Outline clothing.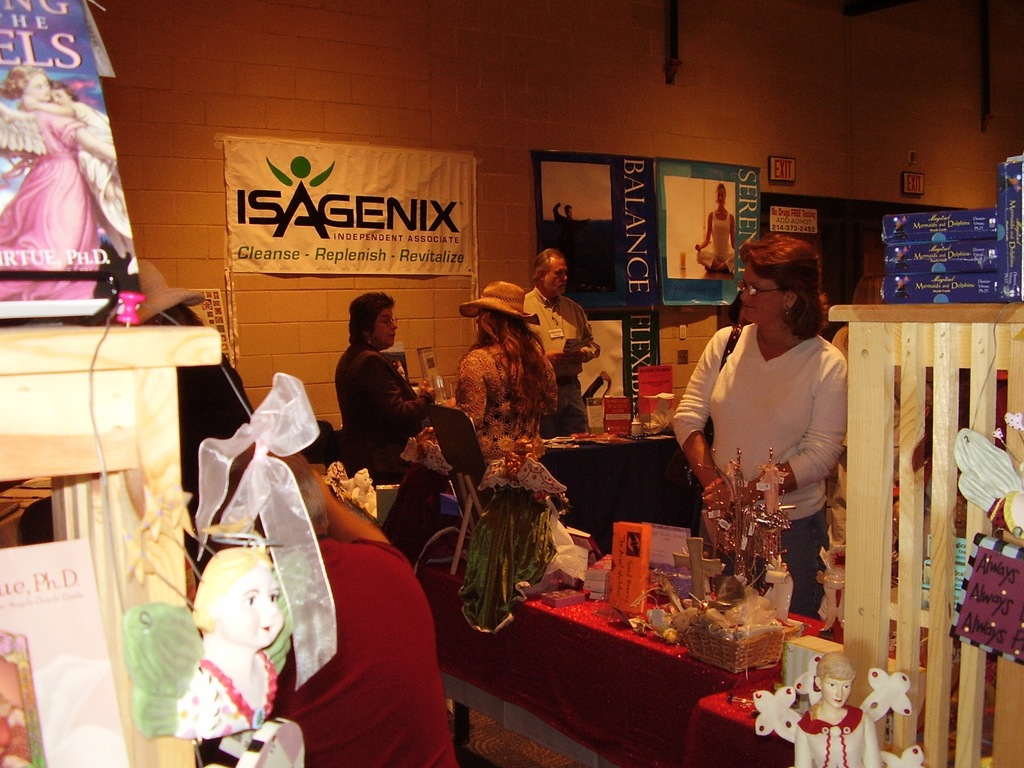
Outline: {"left": 179, "top": 348, "right": 254, "bottom": 580}.
